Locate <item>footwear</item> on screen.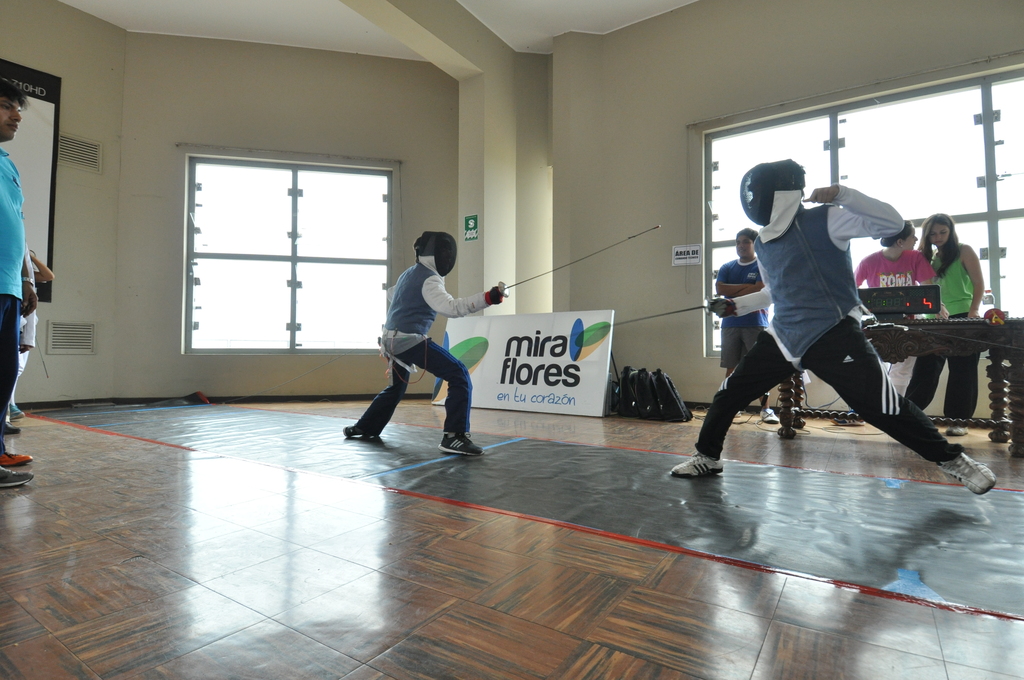
On screen at select_region(6, 409, 28, 430).
